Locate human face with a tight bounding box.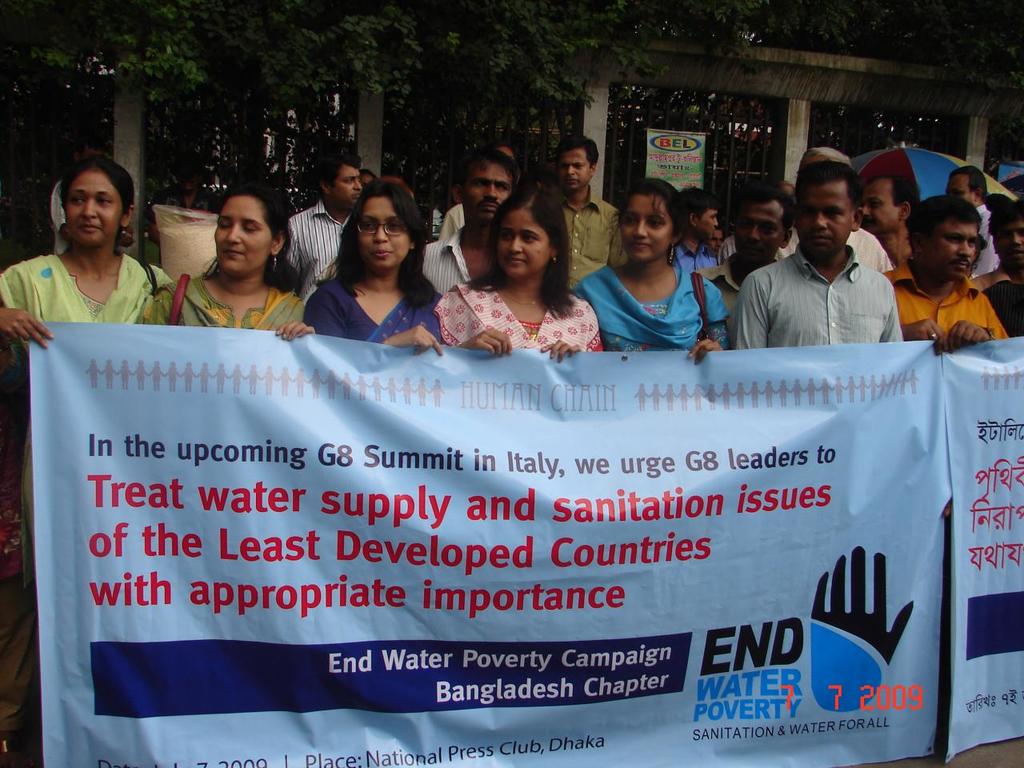
Rect(926, 218, 974, 279).
